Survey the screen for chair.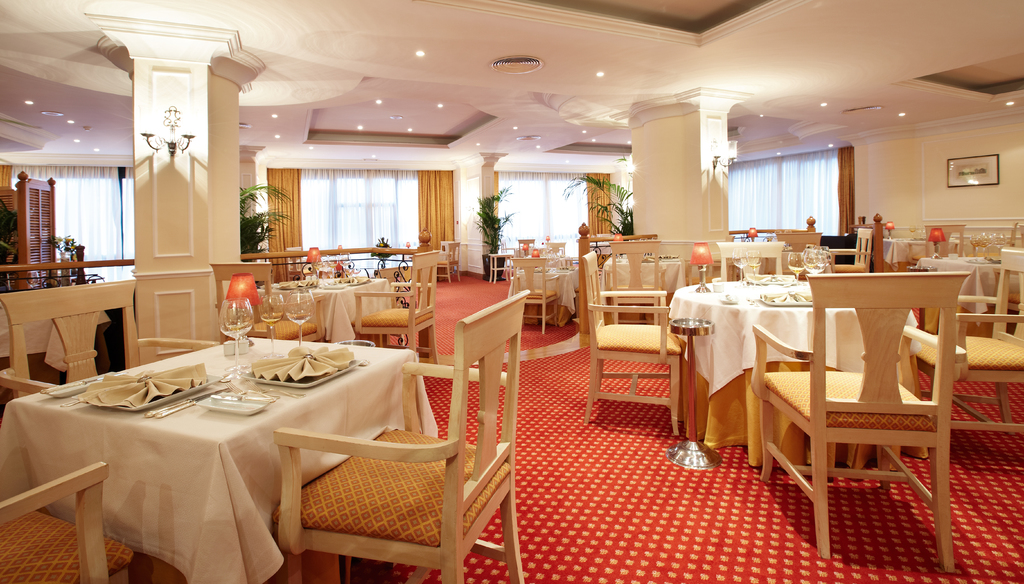
Survey found: 0,461,139,583.
